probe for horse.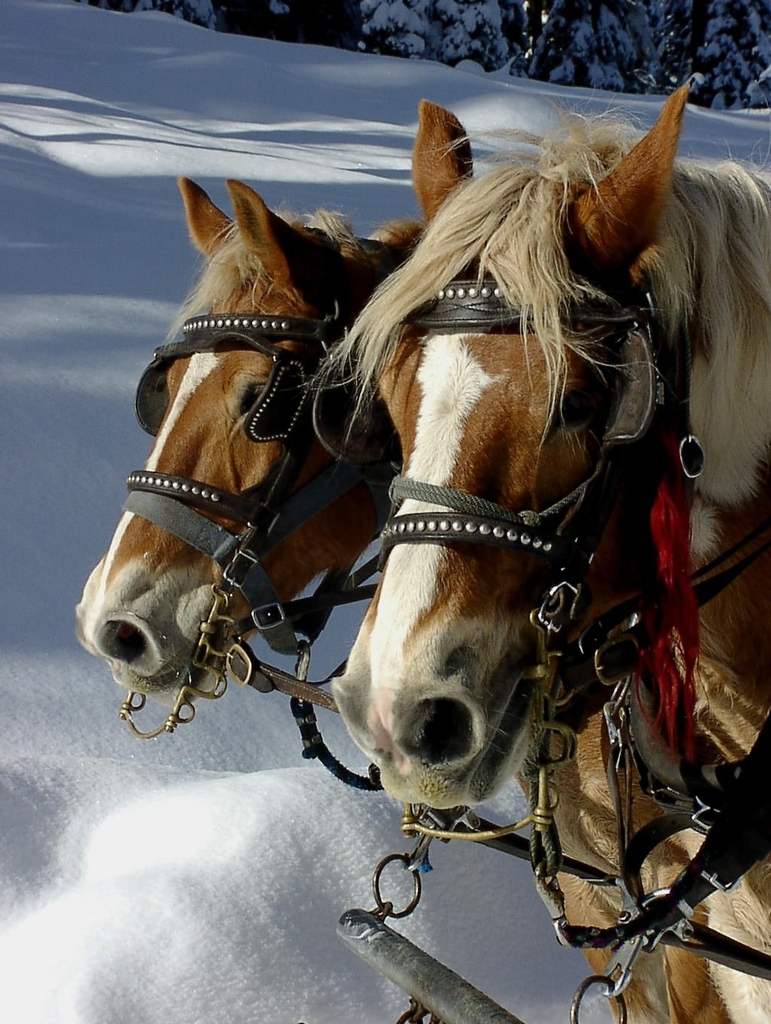
Probe result: [325, 78, 770, 1023].
